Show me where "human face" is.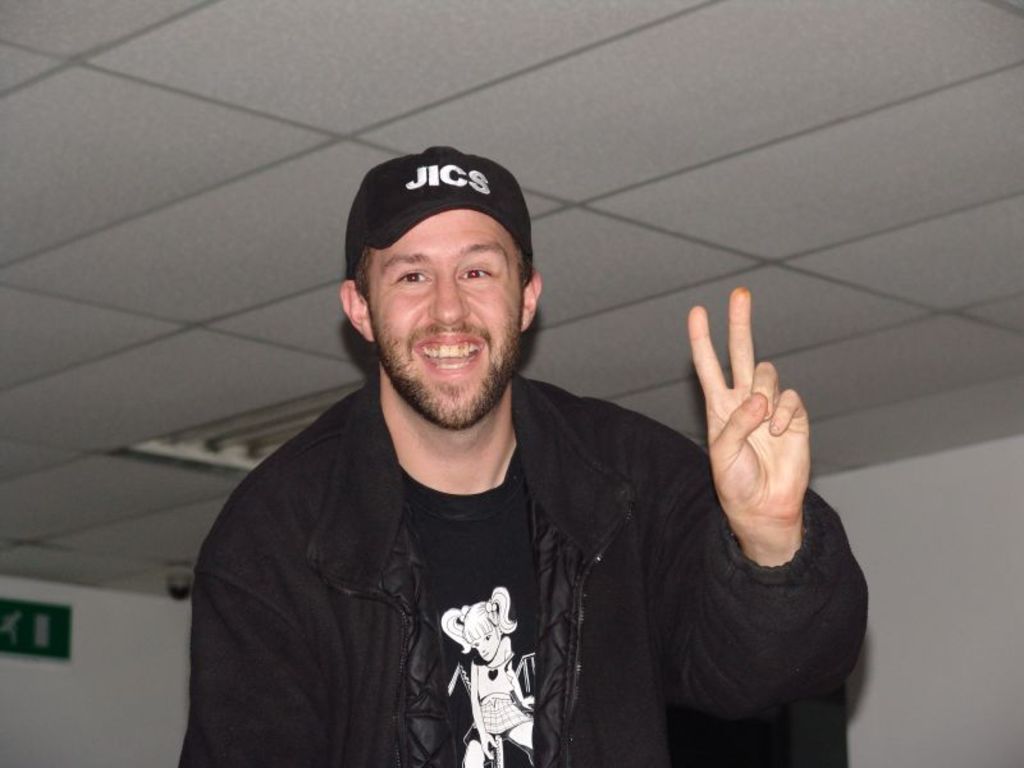
"human face" is at rect(374, 211, 524, 422).
